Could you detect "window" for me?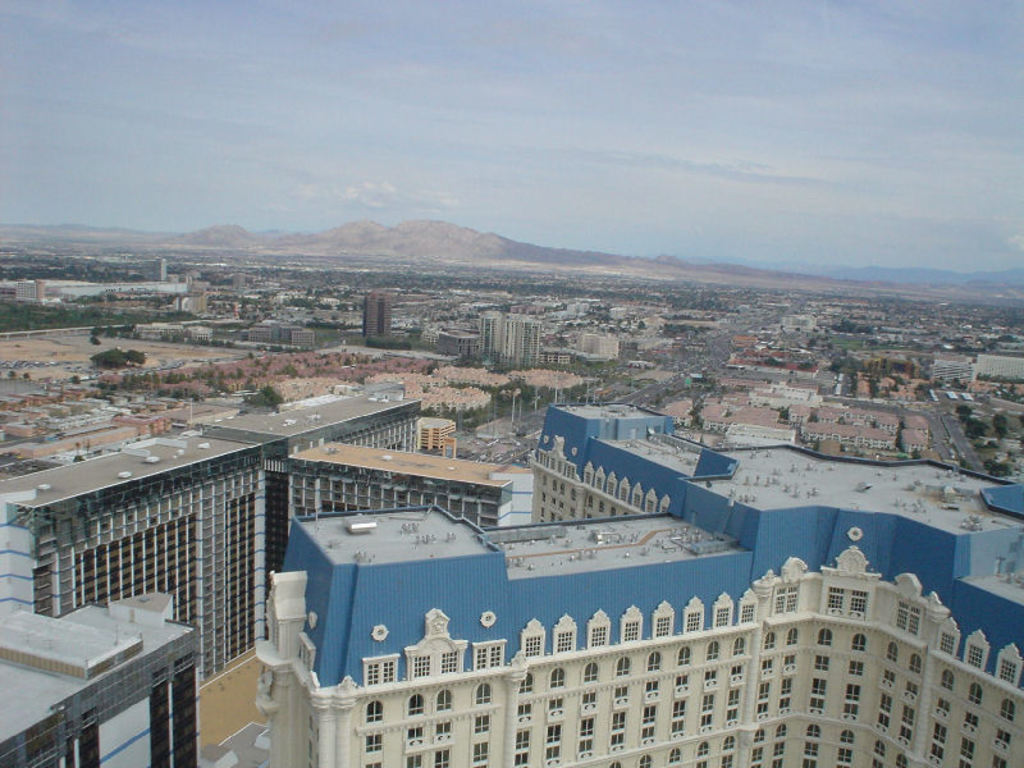
Detection result: {"x1": 676, "y1": 675, "x2": 689, "y2": 696}.
